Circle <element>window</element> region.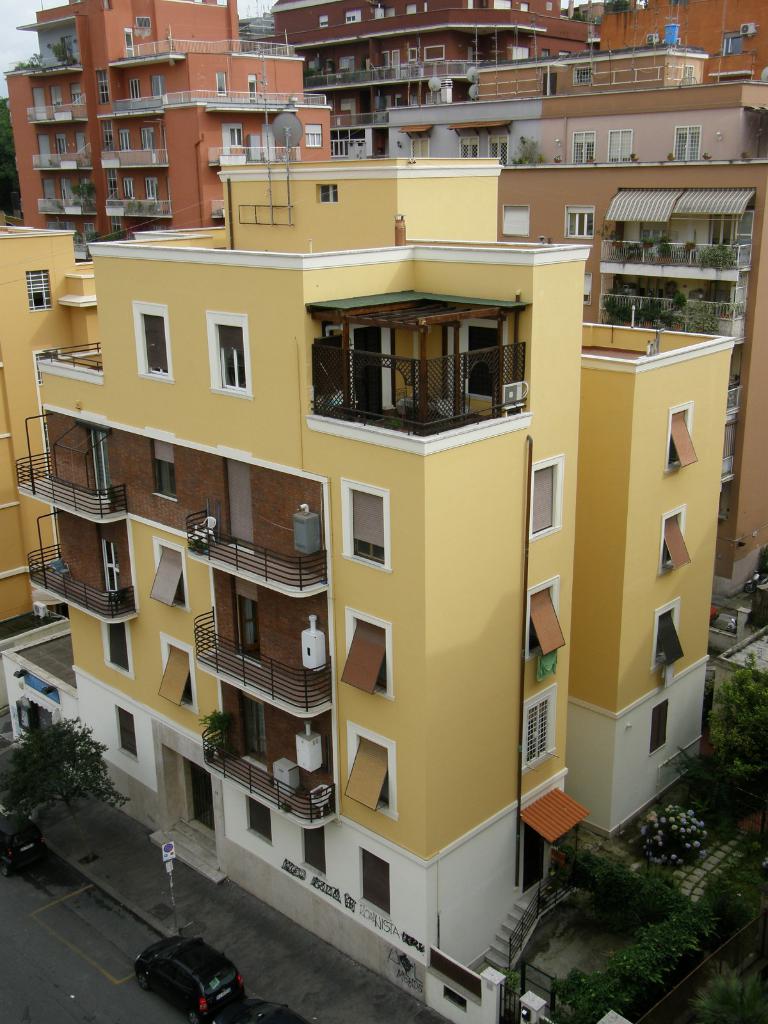
Region: bbox=(478, 205, 529, 237).
